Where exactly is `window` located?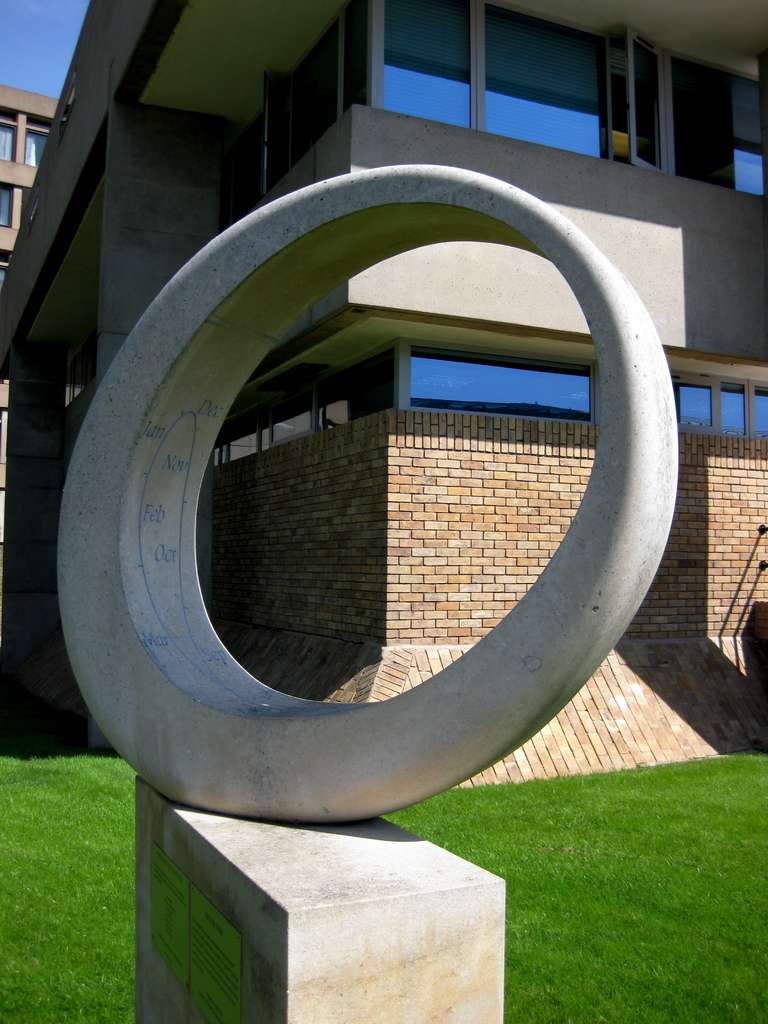
Its bounding box is 1,183,15,227.
